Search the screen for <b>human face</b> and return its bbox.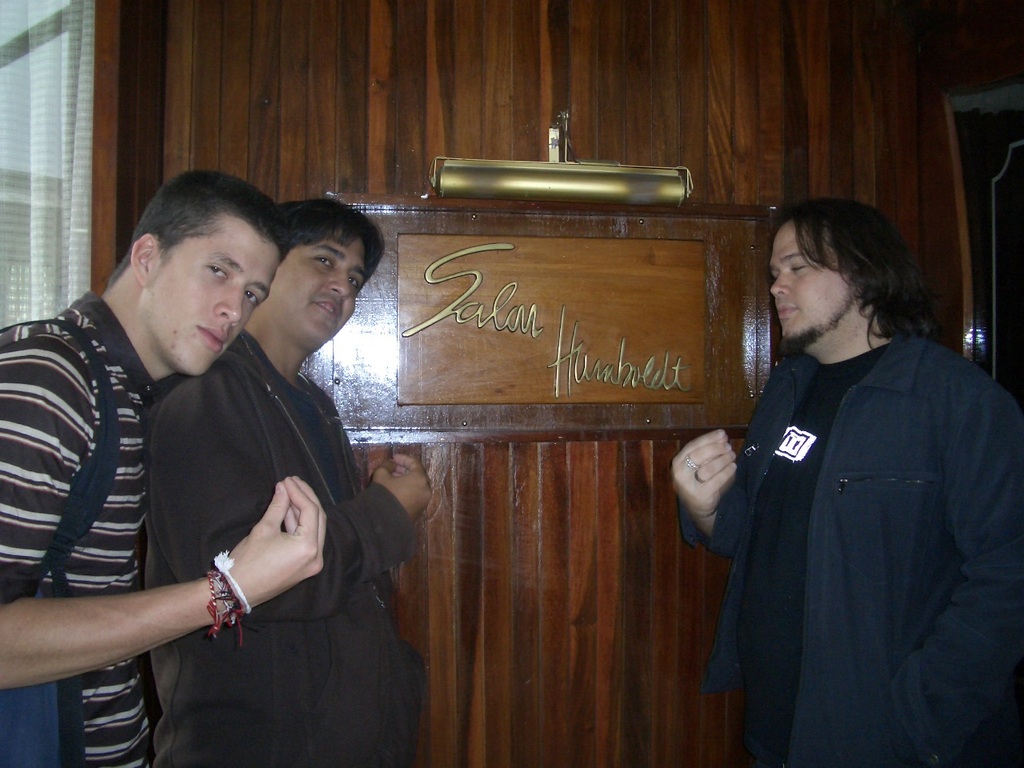
Found: <region>141, 214, 281, 373</region>.
